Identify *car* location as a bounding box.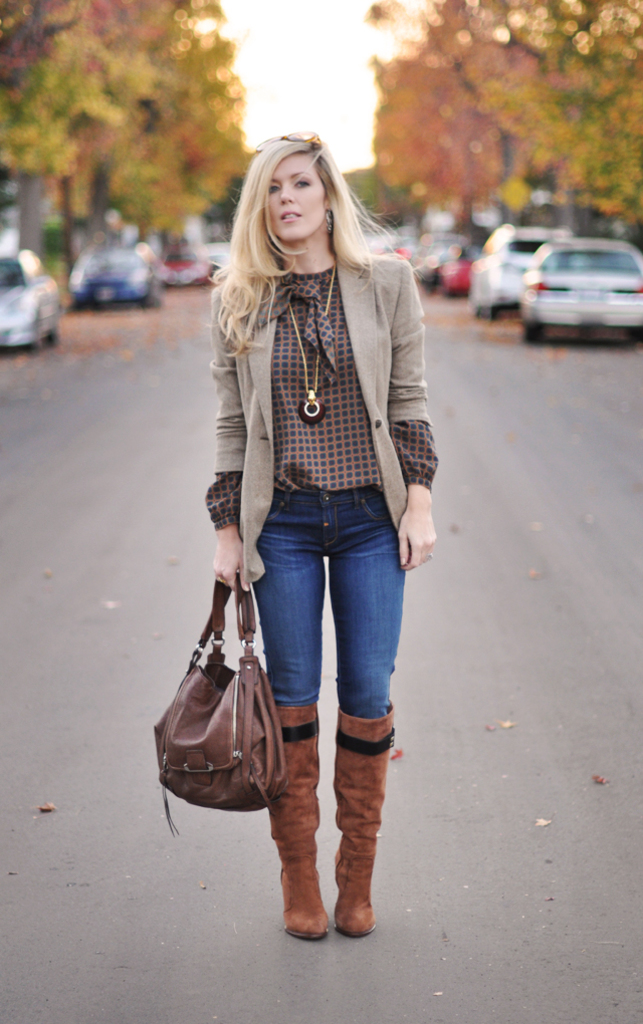
(left=436, top=248, right=469, bottom=296).
